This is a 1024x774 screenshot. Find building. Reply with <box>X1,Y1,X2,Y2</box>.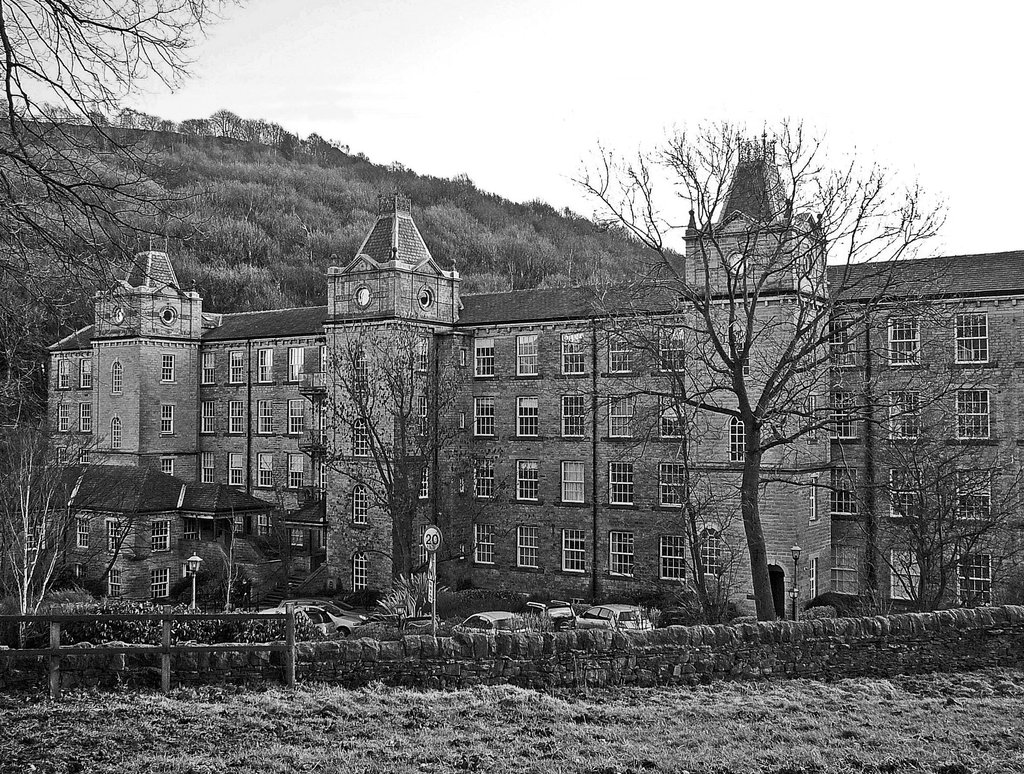
<box>50,155,1023,634</box>.
